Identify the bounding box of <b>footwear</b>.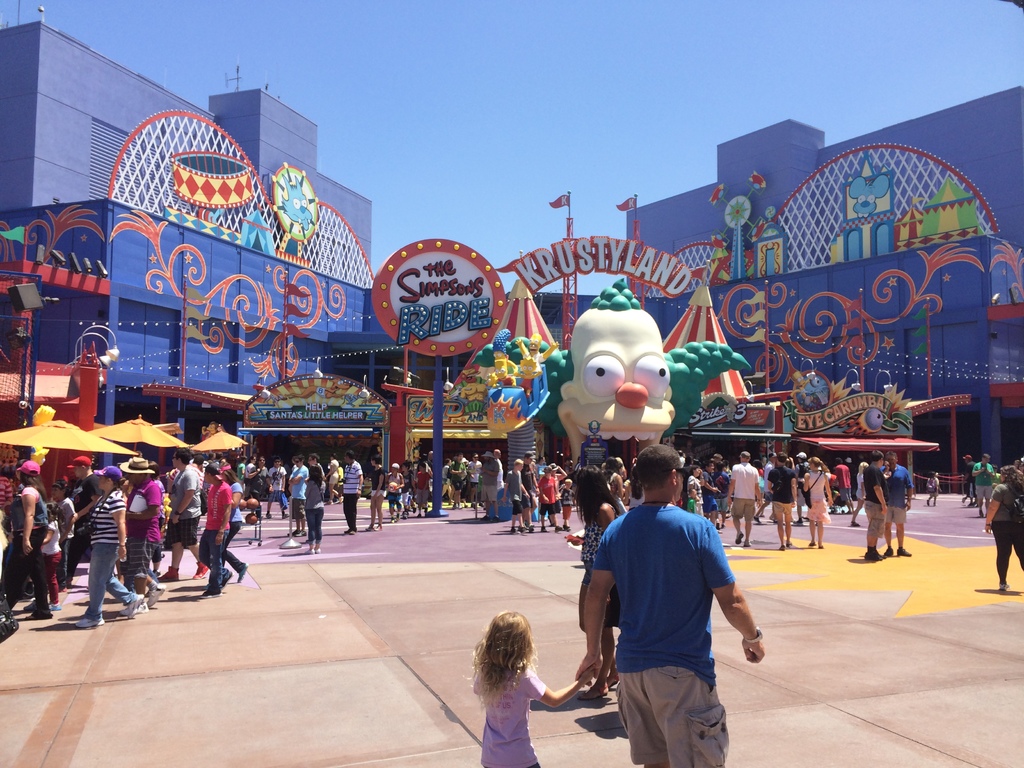
rect(282, 512, 290, 518).
